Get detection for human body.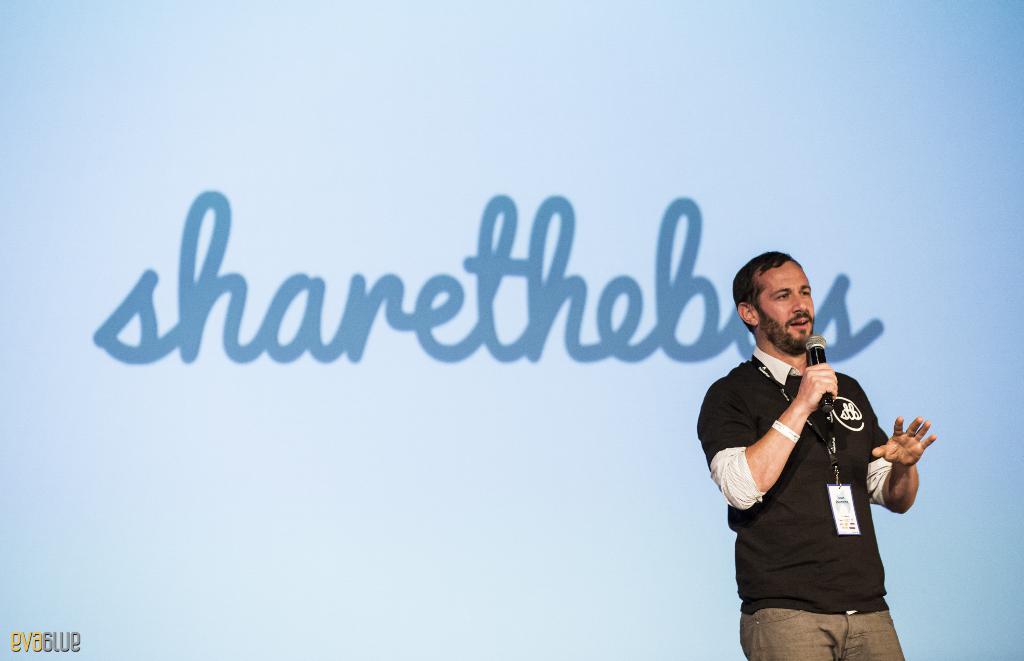
Detection: x1=708 y1=226 x2=917 y2=660.
